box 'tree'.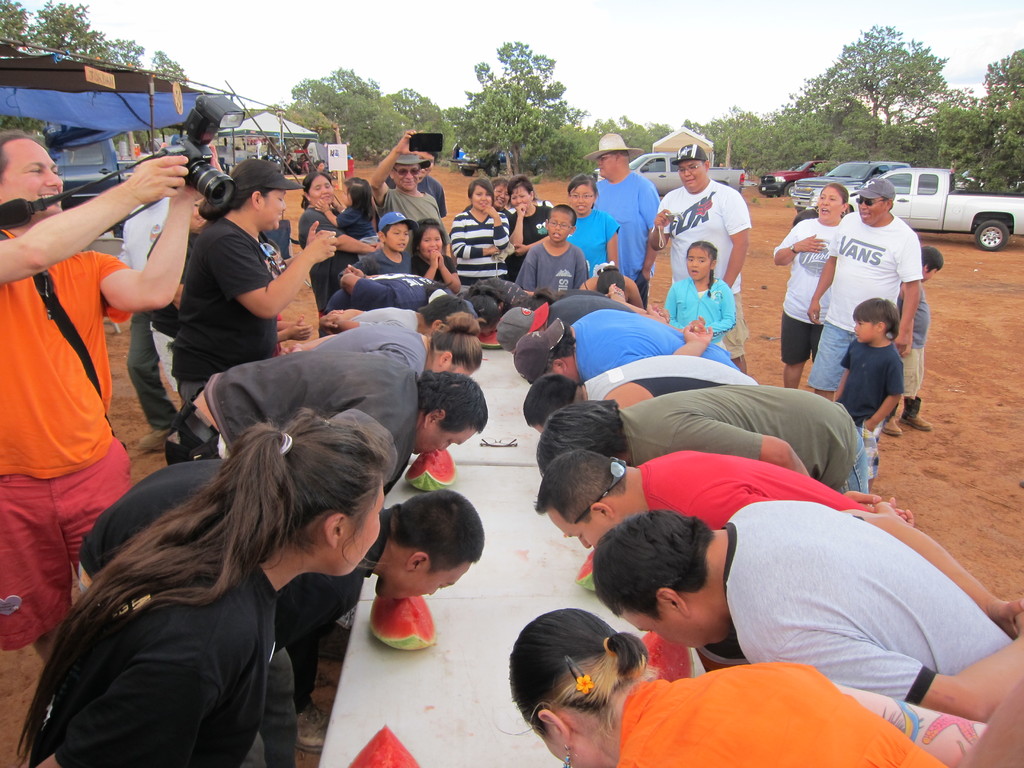
742:111:860:179.
